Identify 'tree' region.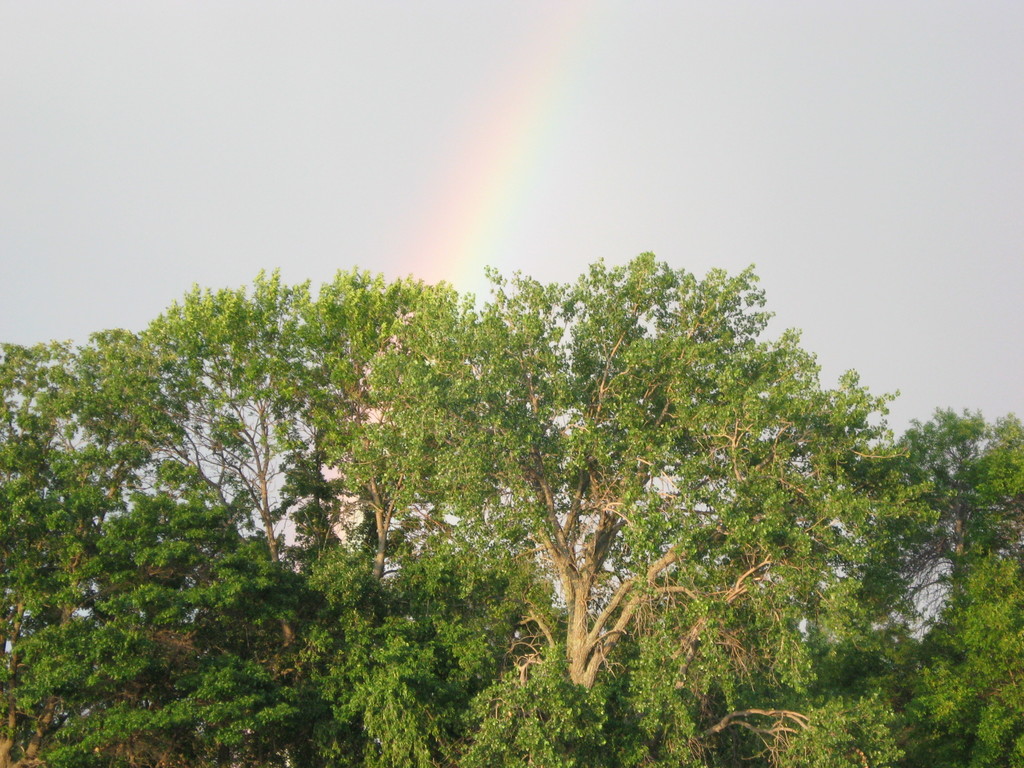
Region: locate(0, 247, 1023, 767).
